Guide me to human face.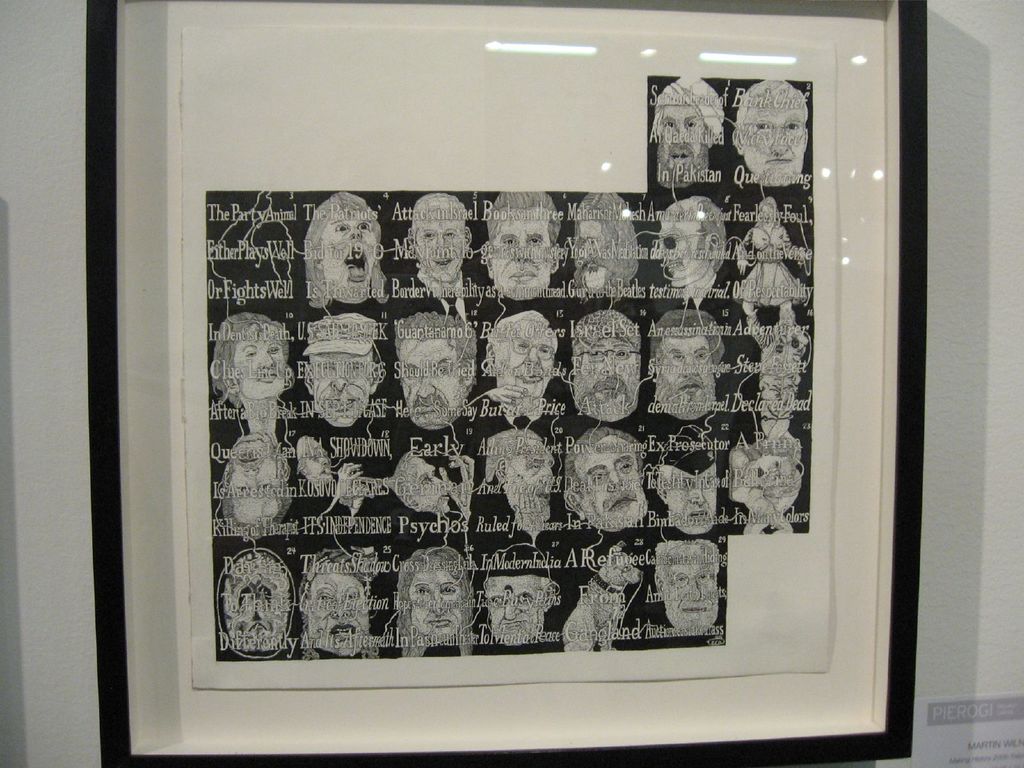
Guidance: <region>486, 218, 554, 301</region>.
